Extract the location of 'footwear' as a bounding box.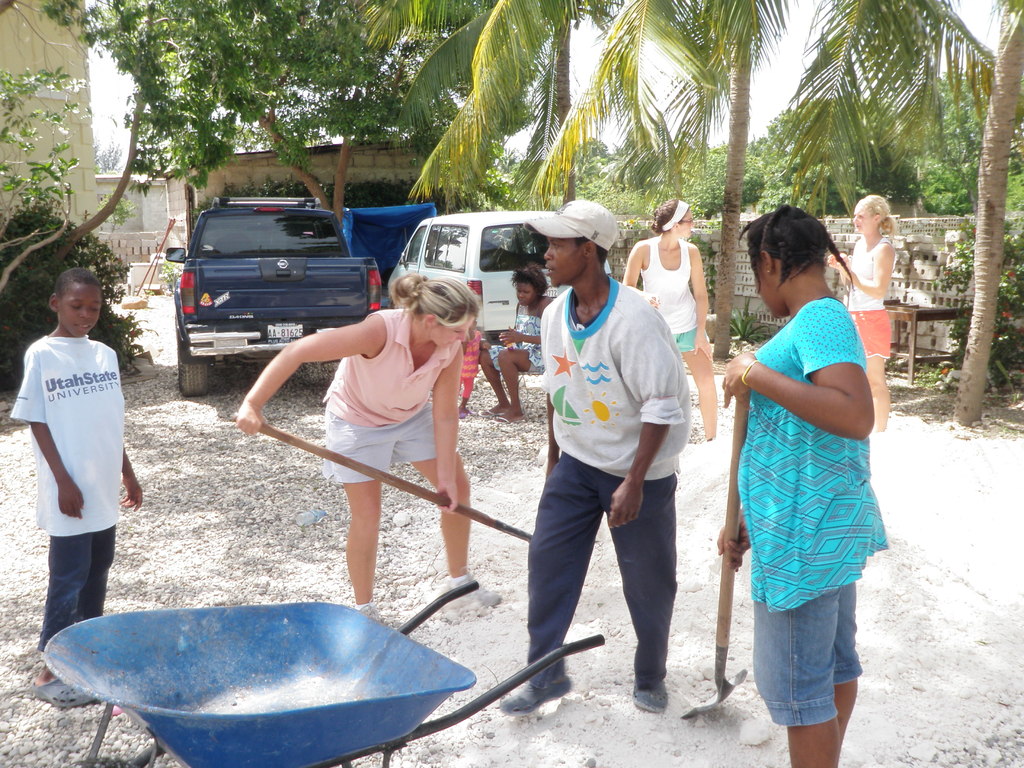
(628, 665, 669, 714).
